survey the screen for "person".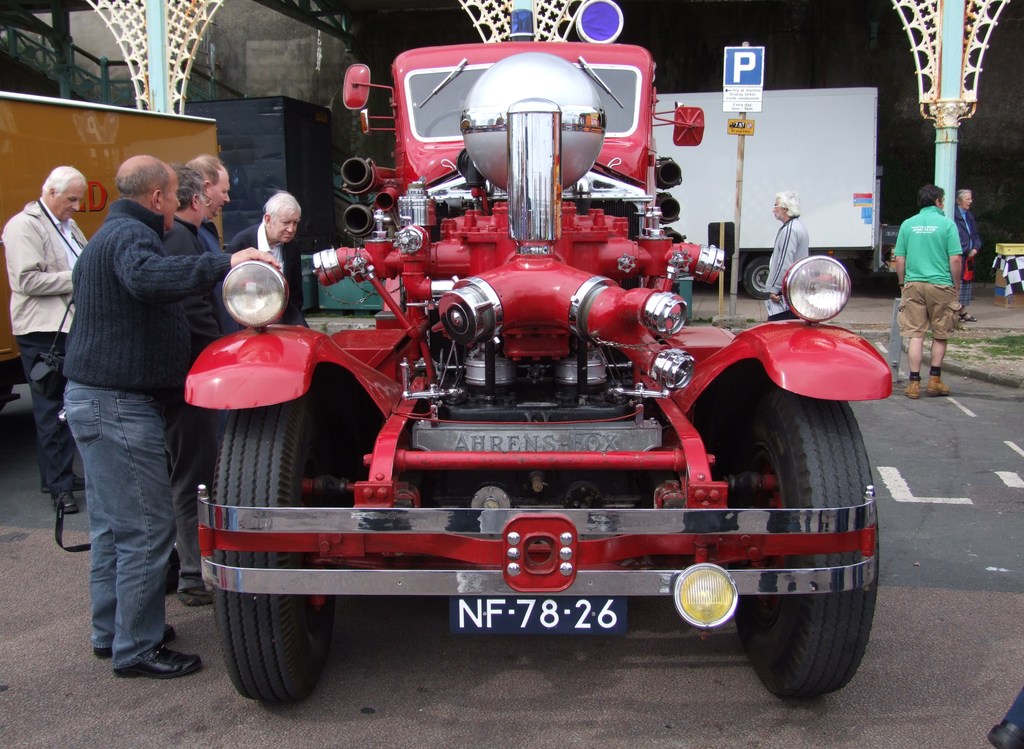
Survey found: locate(952, 178, 988, 322).
